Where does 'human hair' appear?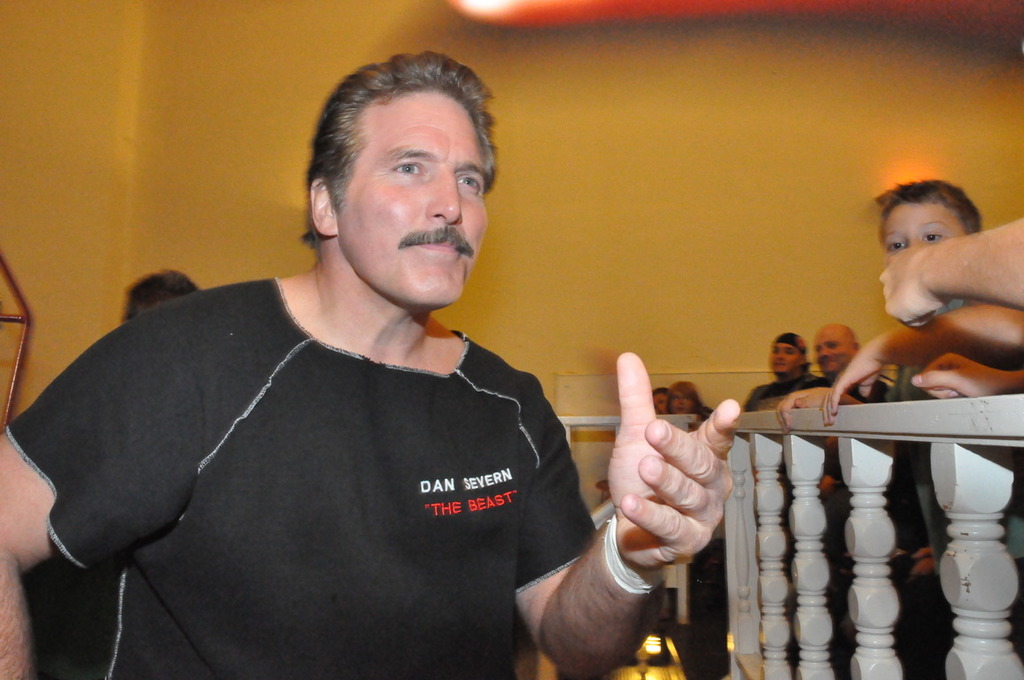
Appears at pyautogui.locateOnScreen(122, 268, 198, 323).
